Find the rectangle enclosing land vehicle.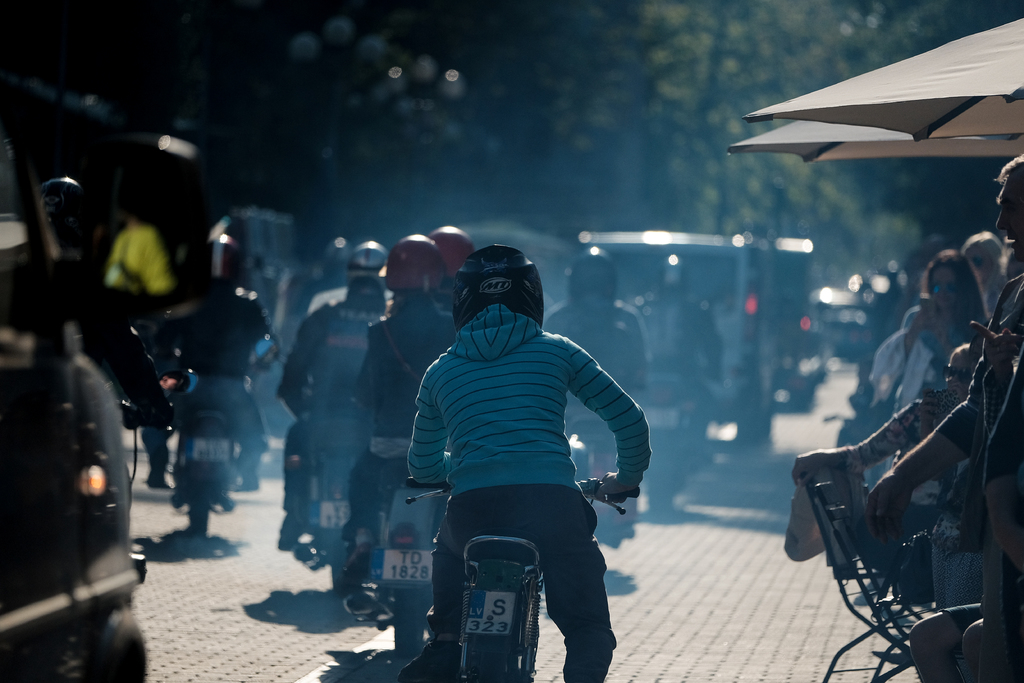
pyautogui.locateOnScreen(173, 372, 266, 541).
